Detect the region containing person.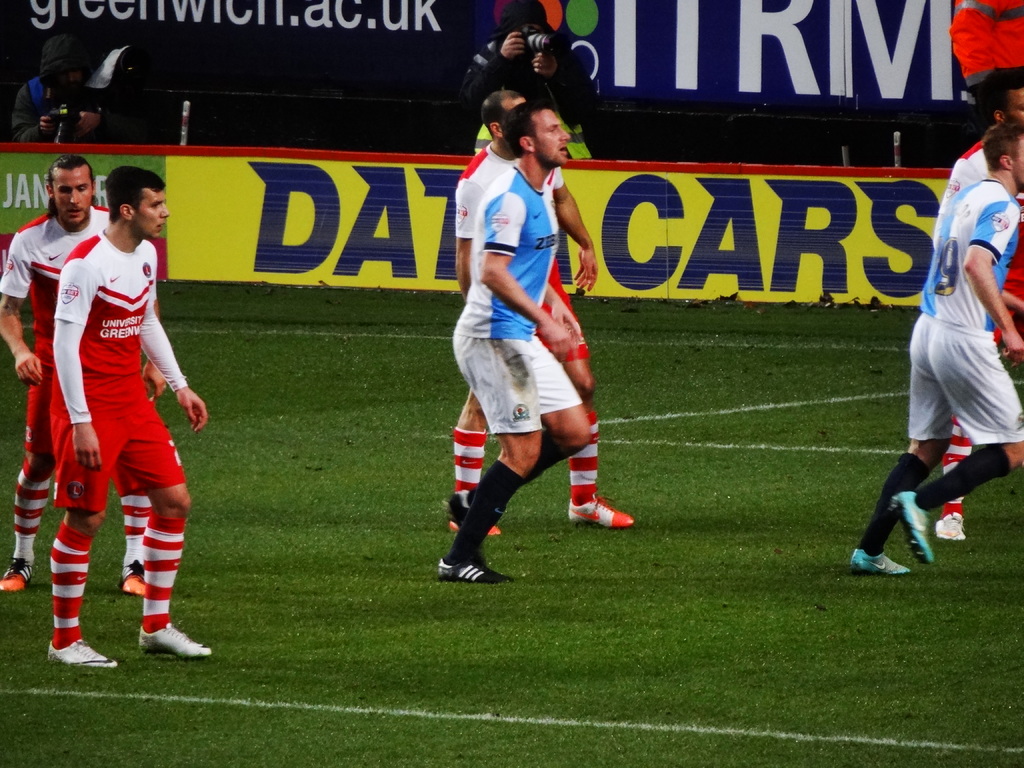
(452, 107, 593, 582).
